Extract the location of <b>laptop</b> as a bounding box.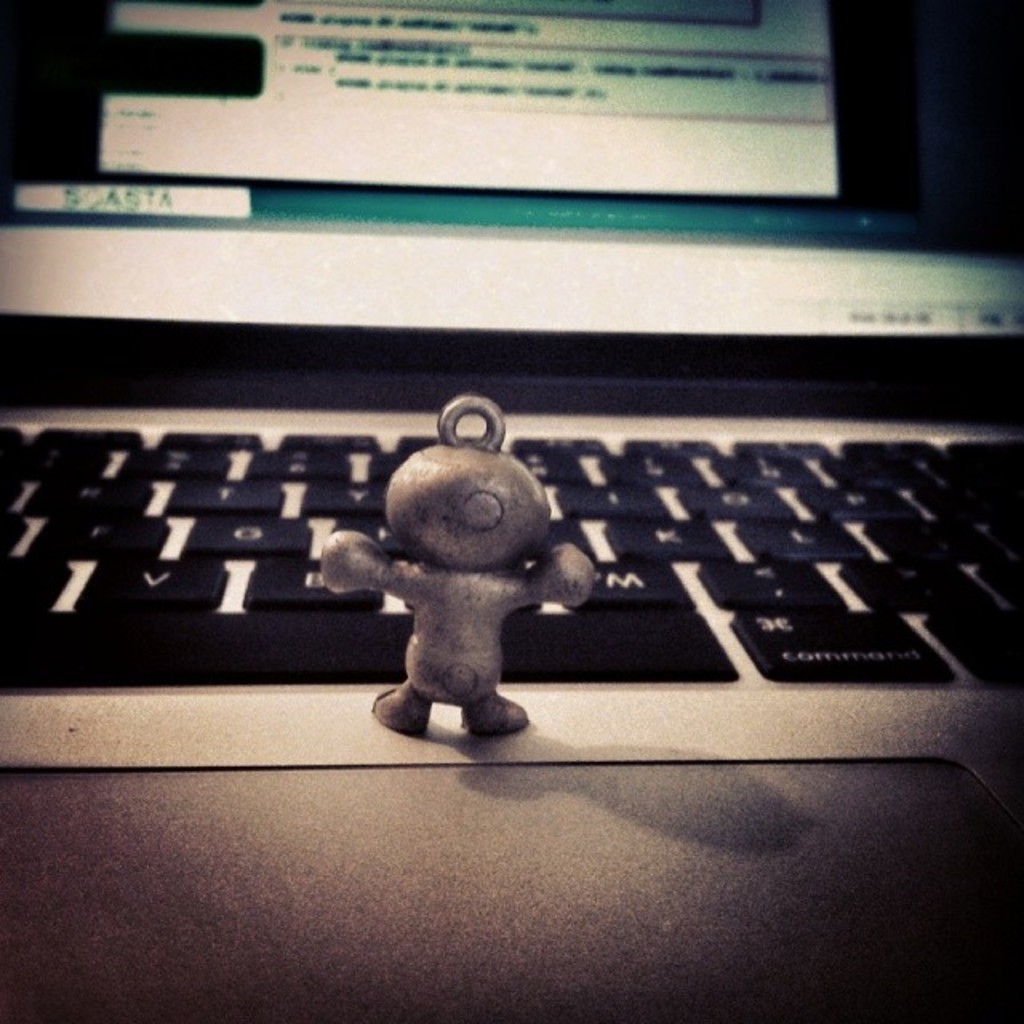
select_region(5, 0, 1023, 950).
